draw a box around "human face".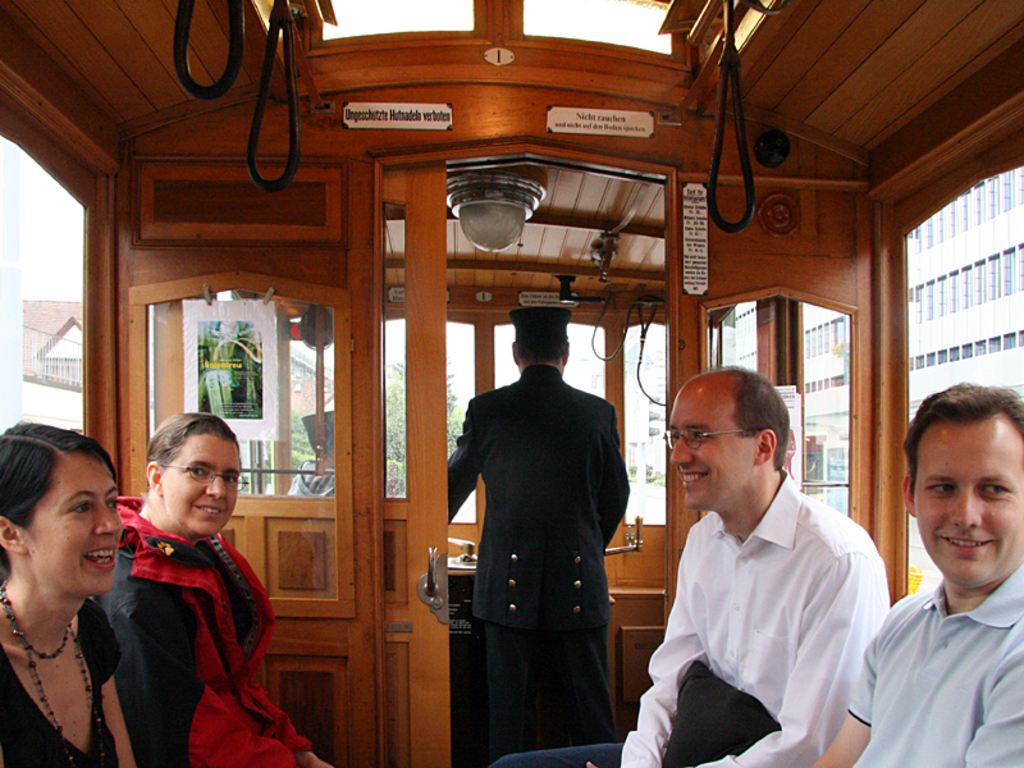
bbox=[160, 430, 241, 535].
